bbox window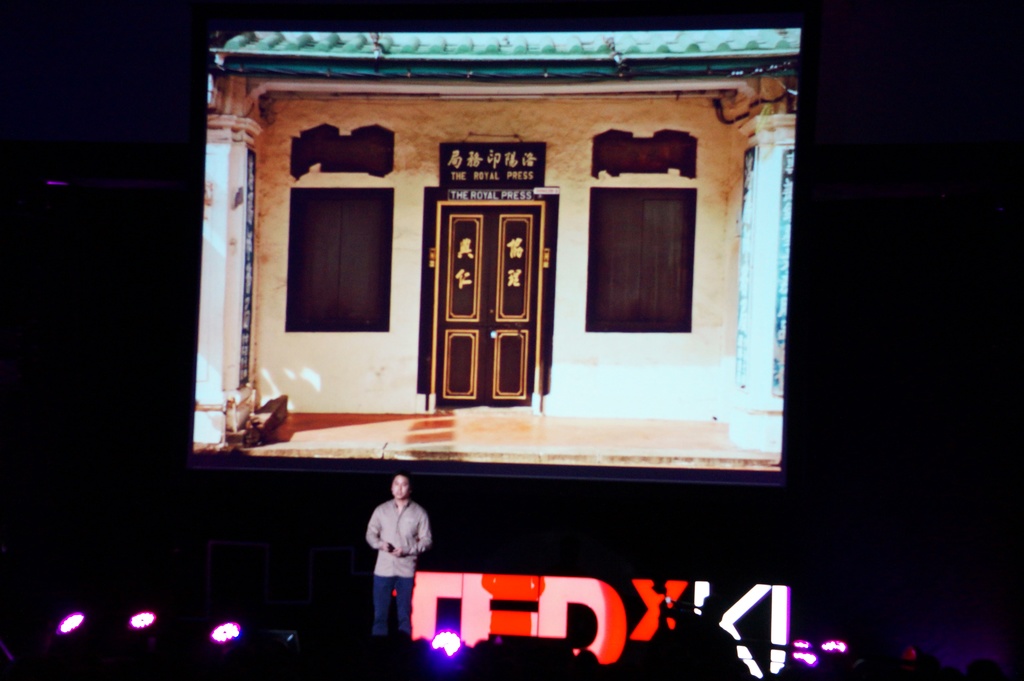
283 189 390 338
